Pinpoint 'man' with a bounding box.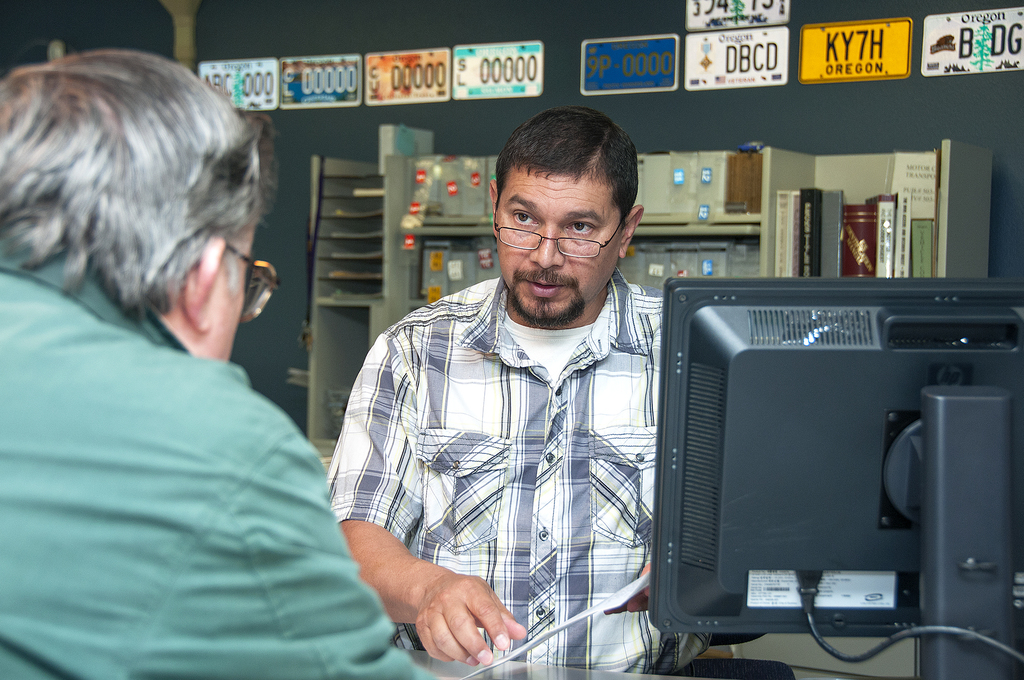
detection(0, 48, 440, 679).
